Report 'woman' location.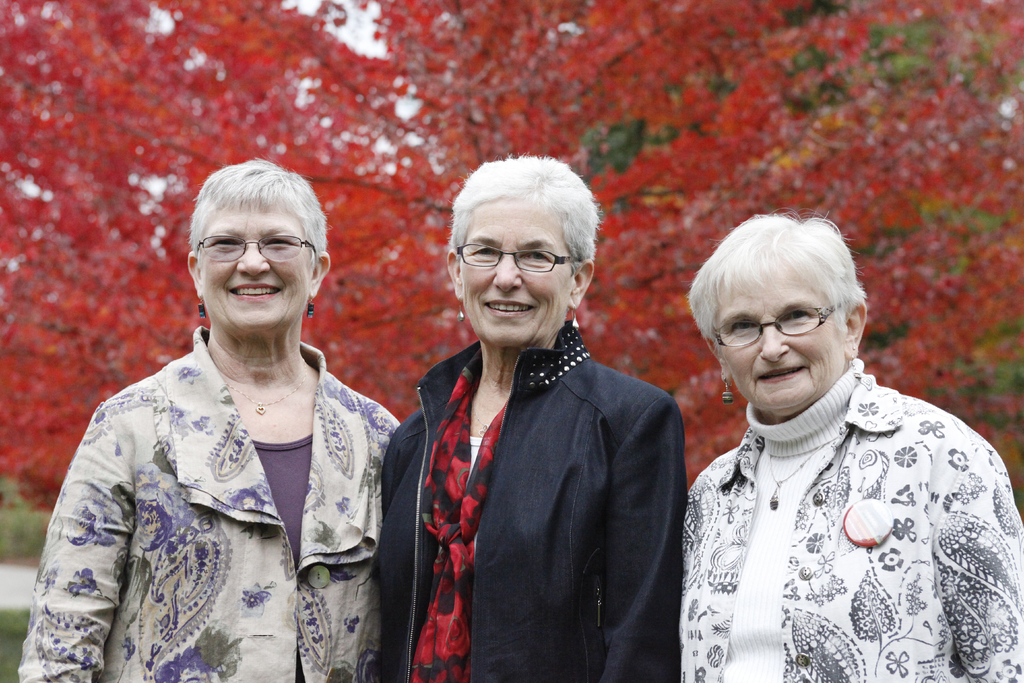
Report: BBox(43, 167, 413, 677).
